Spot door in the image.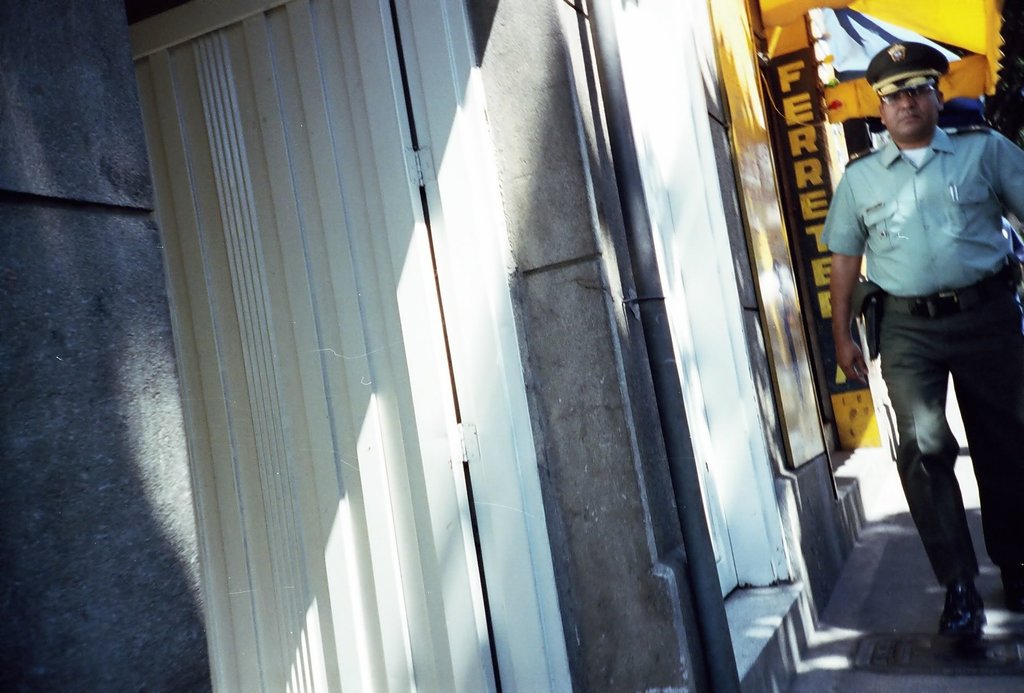
door found at (left=607, top=0, right=741, bottom=600).
